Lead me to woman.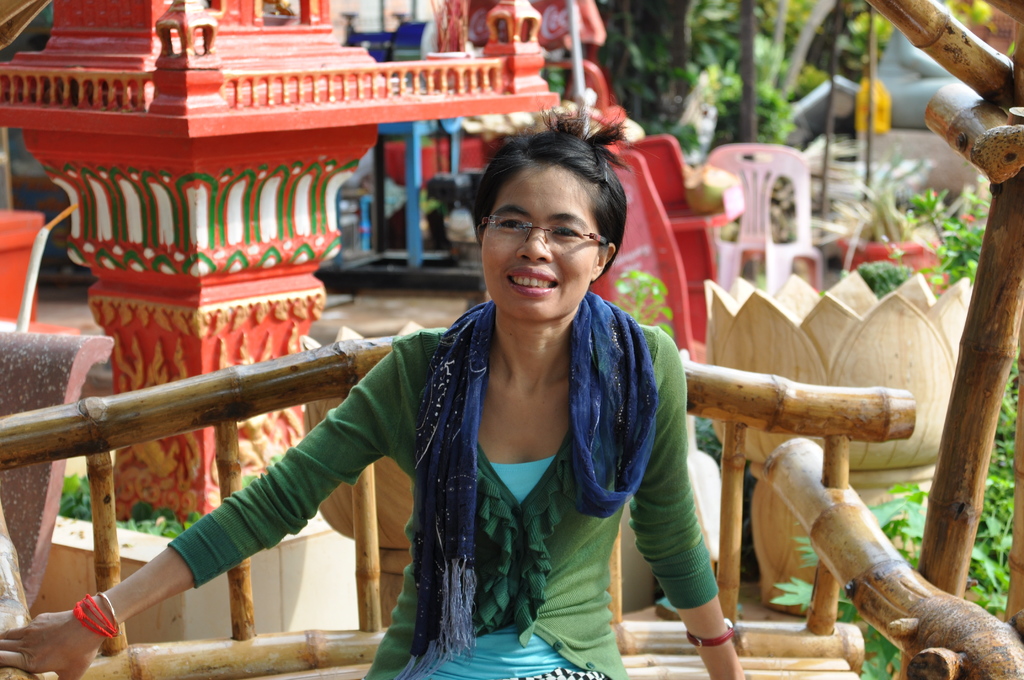
Lead to rect(178, 145, 807, 667).
